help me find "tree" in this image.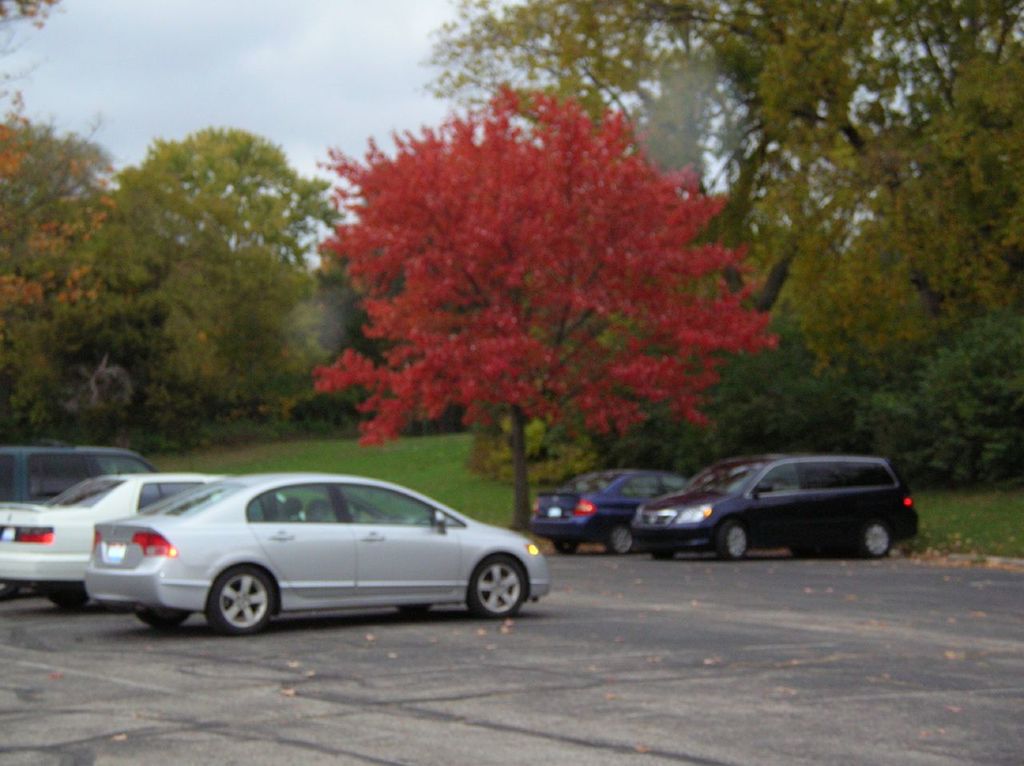
Found it: select_region(0, 0, 342, 447).
